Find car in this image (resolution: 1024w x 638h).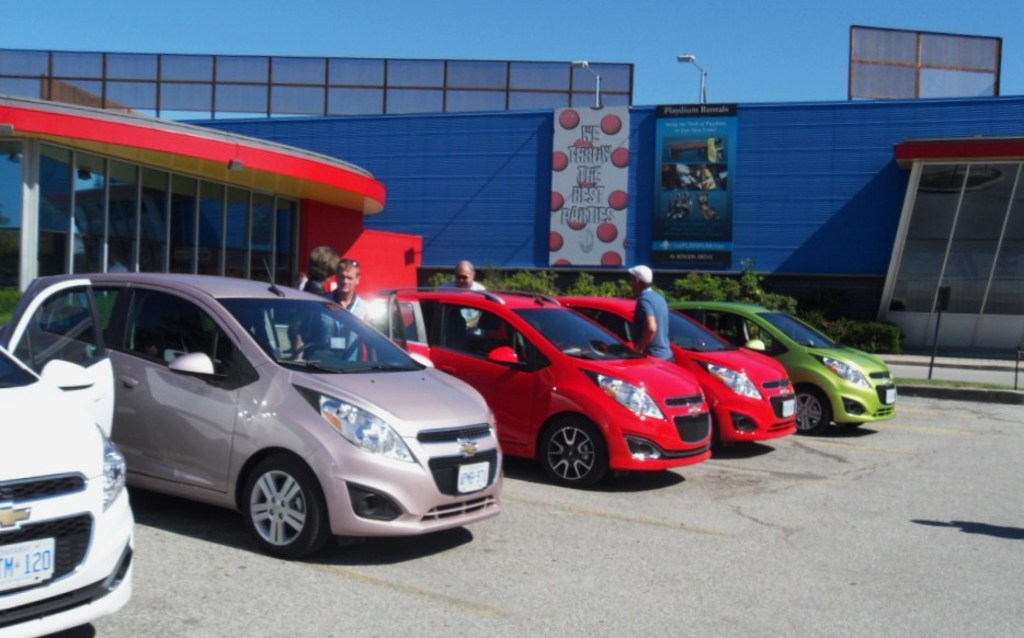
0 283 135 637.
